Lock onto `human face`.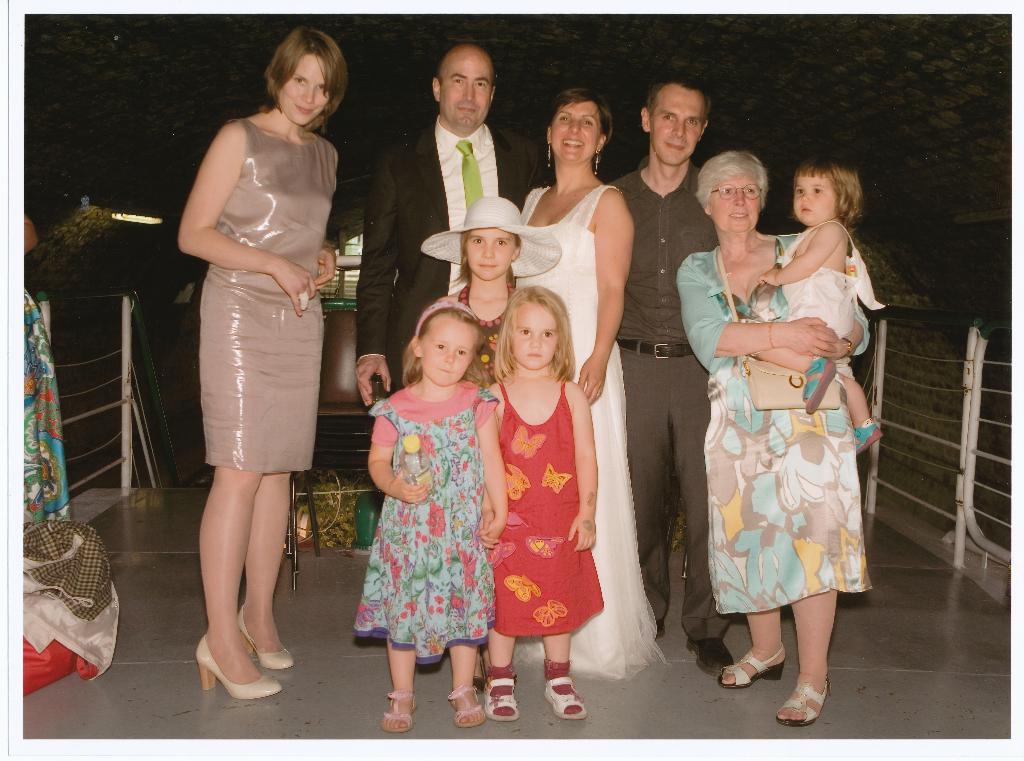
Locked: left=463, top=225, right=518, bottom=281.
